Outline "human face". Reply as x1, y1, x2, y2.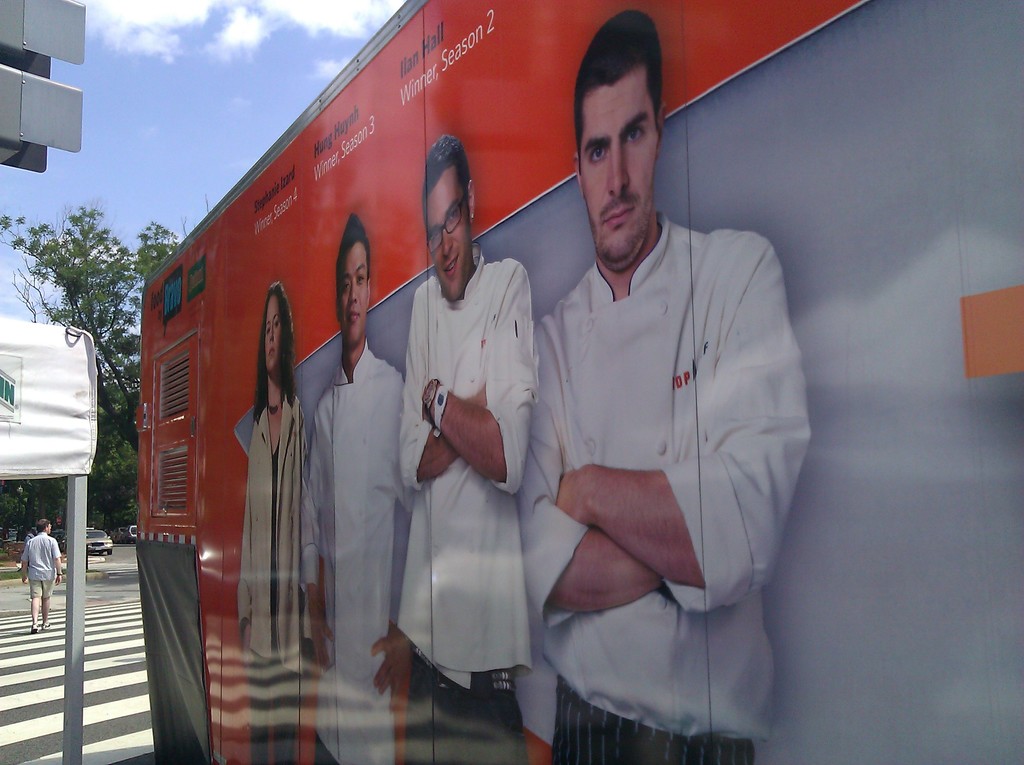
338, 245, 372, 341.
